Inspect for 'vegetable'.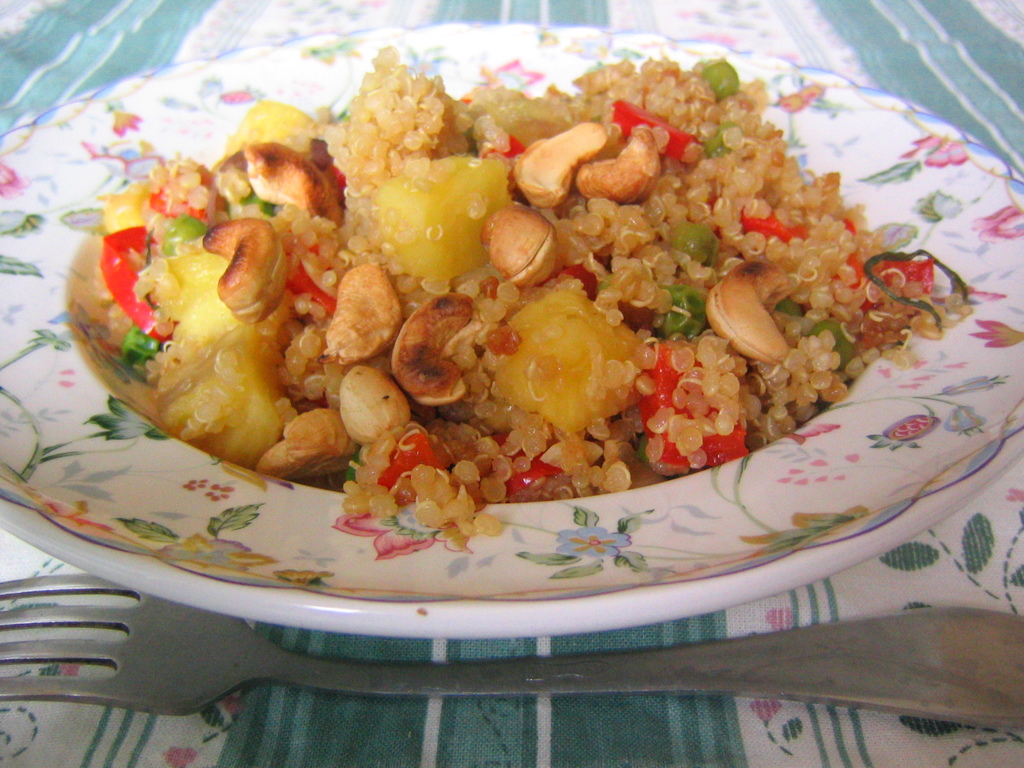
Inspection: [left=808, top=317, right=851, bottom=365].
